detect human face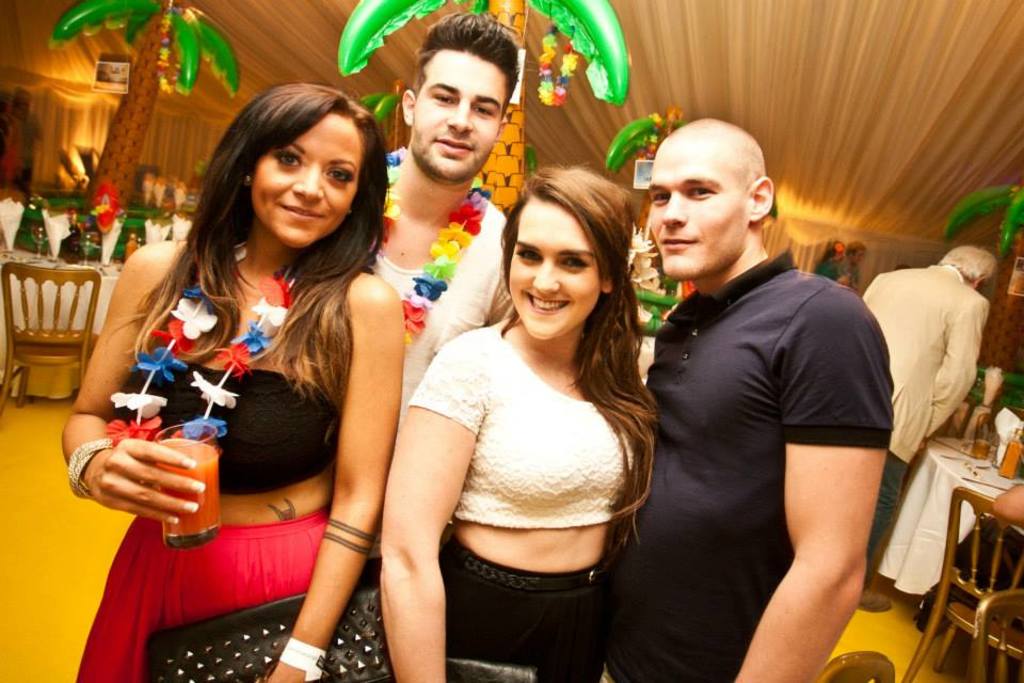
[x1=507, y1=197, x2=609, y2=334]
